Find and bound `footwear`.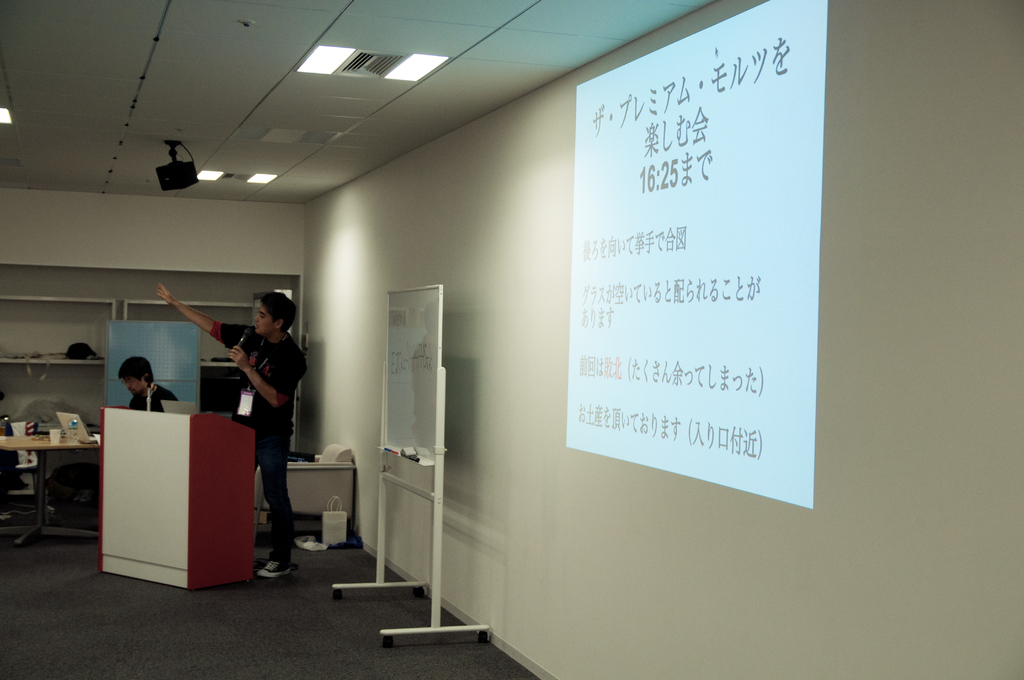
Bound: pyautogui.locateOnScreen(262, 549, 291, 576).
